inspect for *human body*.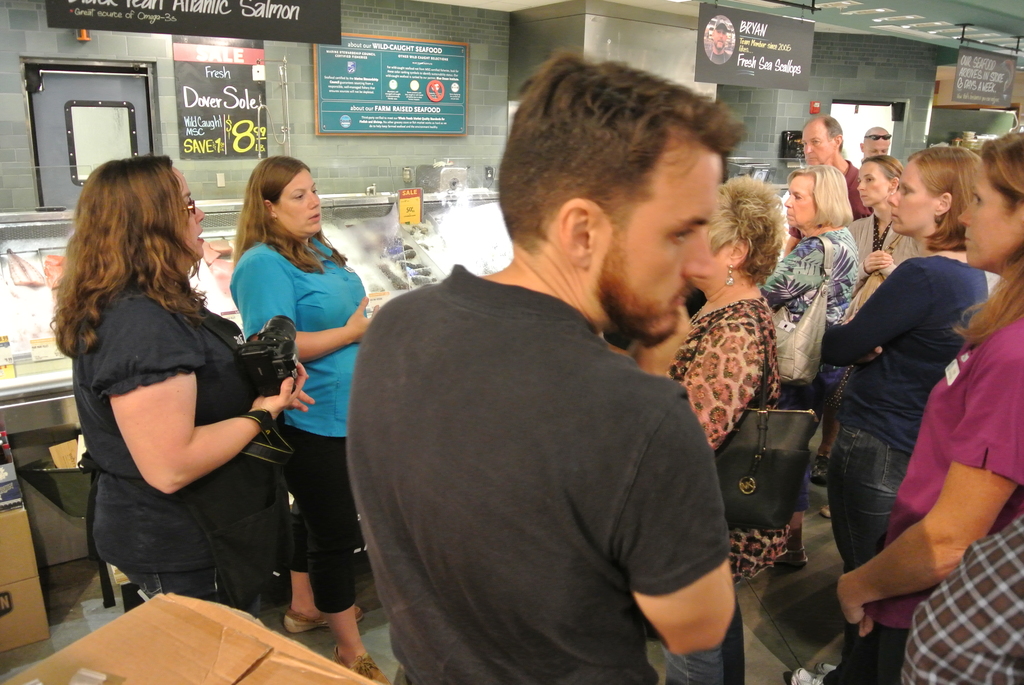
Inspection: pyautogui.locateOnScreen(865, 126, 890, 155).
